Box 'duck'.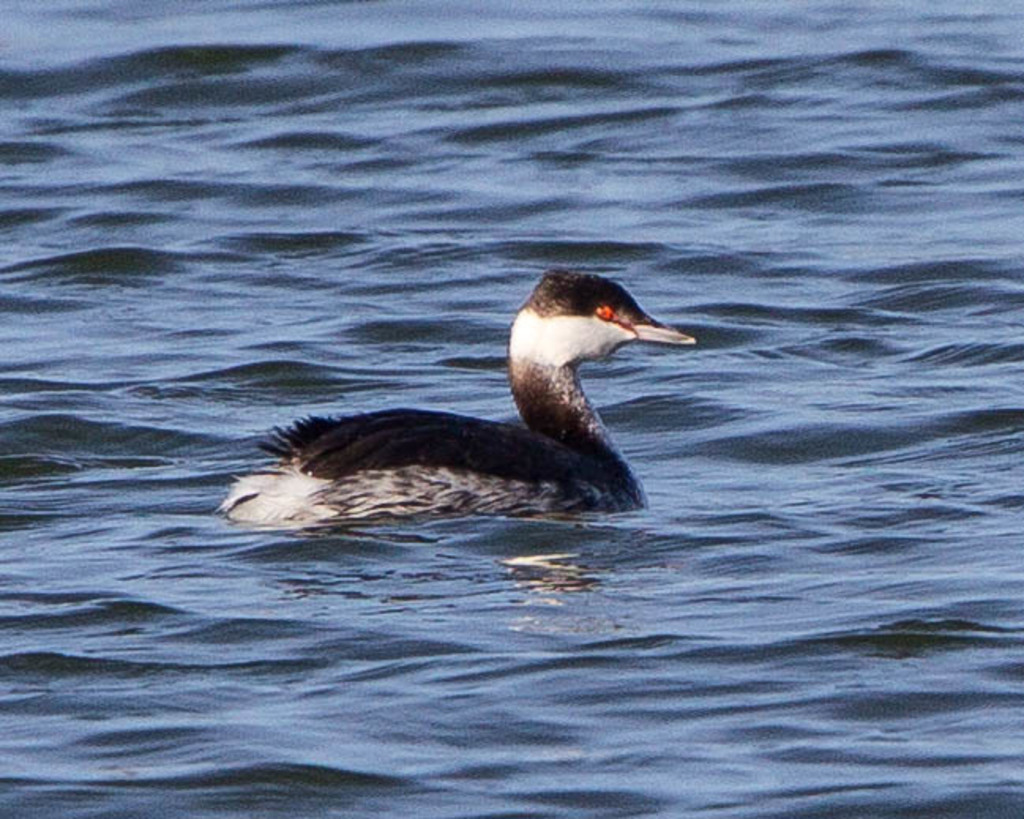
rect(222, 238, 715, 543).
